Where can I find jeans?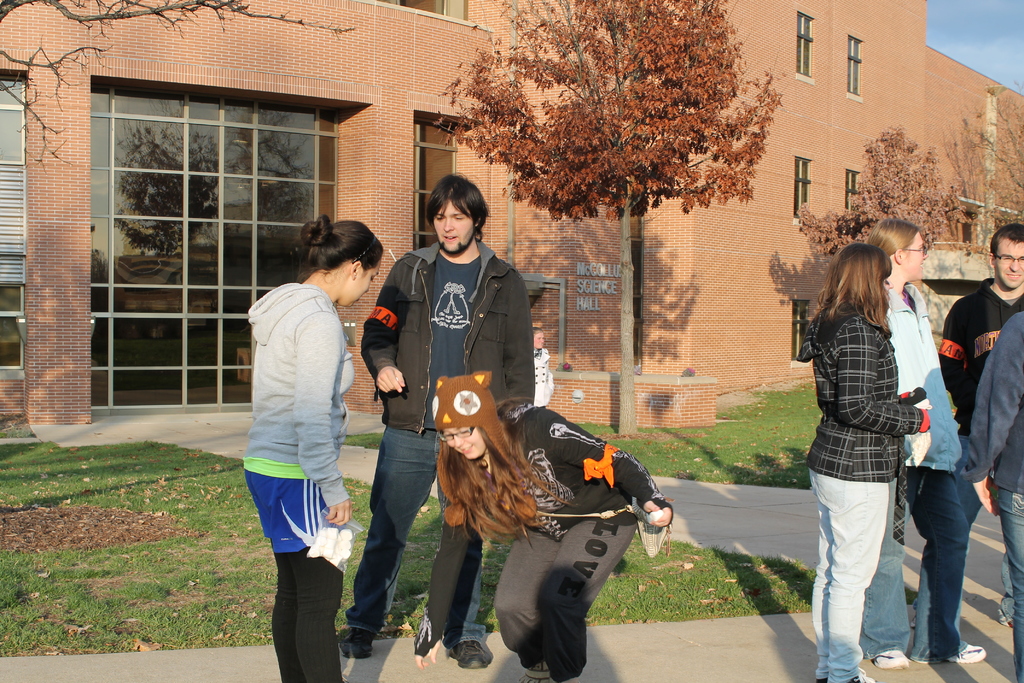
You can find it at bbox(348, 431, 488, 654).
